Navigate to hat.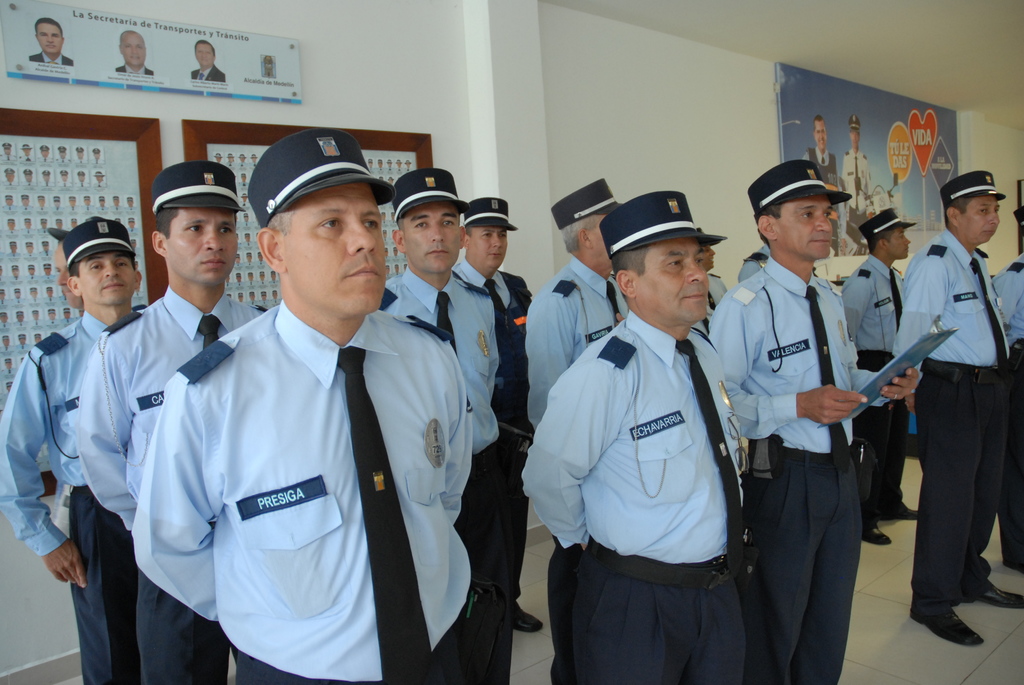
Navigation target: bbox=(1014, 207, 1023, 224).
